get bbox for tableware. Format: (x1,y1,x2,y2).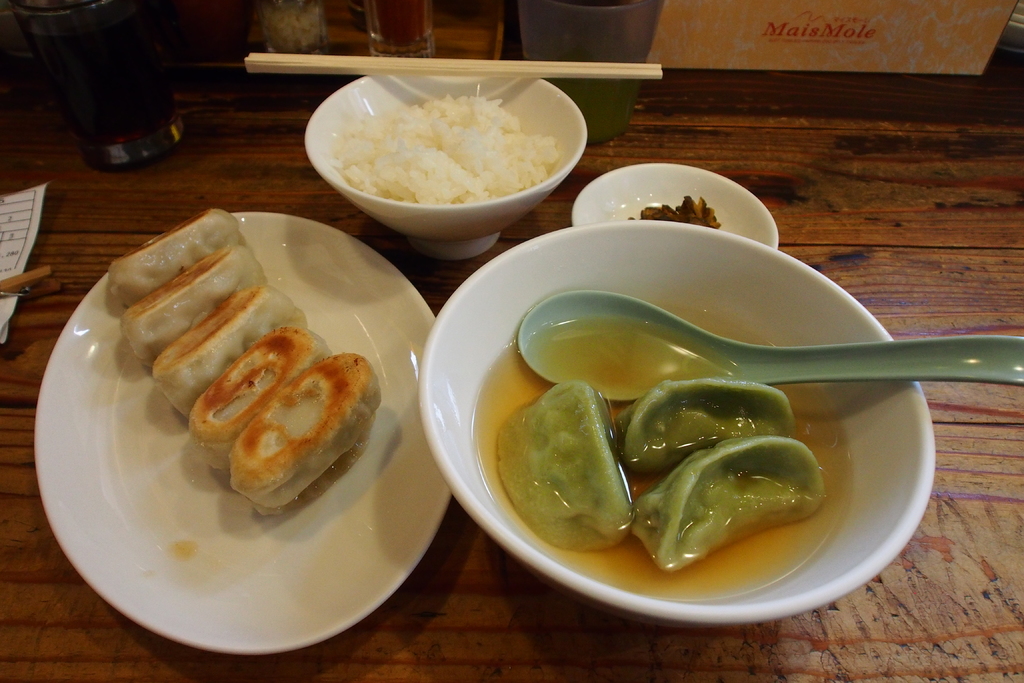
(515,293,1023,400).
